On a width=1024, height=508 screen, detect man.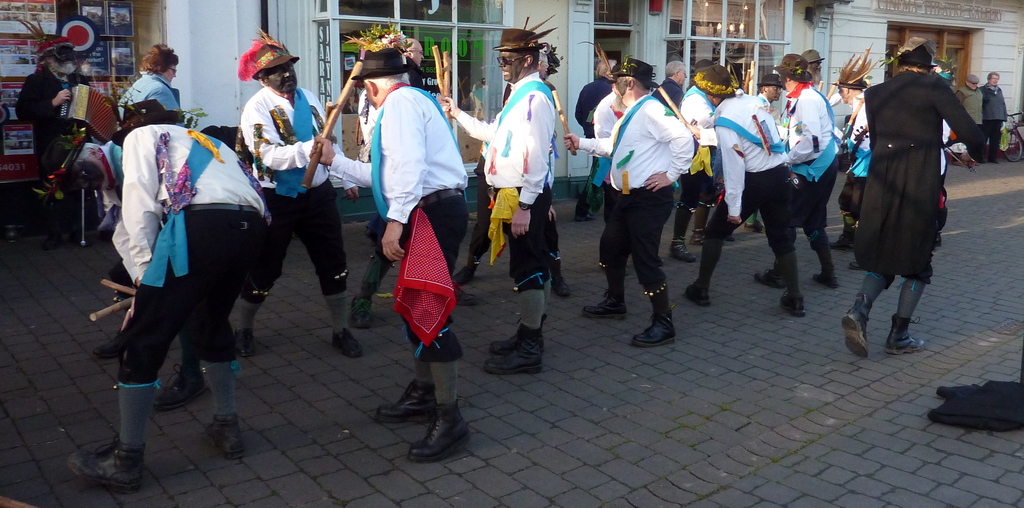
<bbox>371, 49, 479, 469</bbox>.
